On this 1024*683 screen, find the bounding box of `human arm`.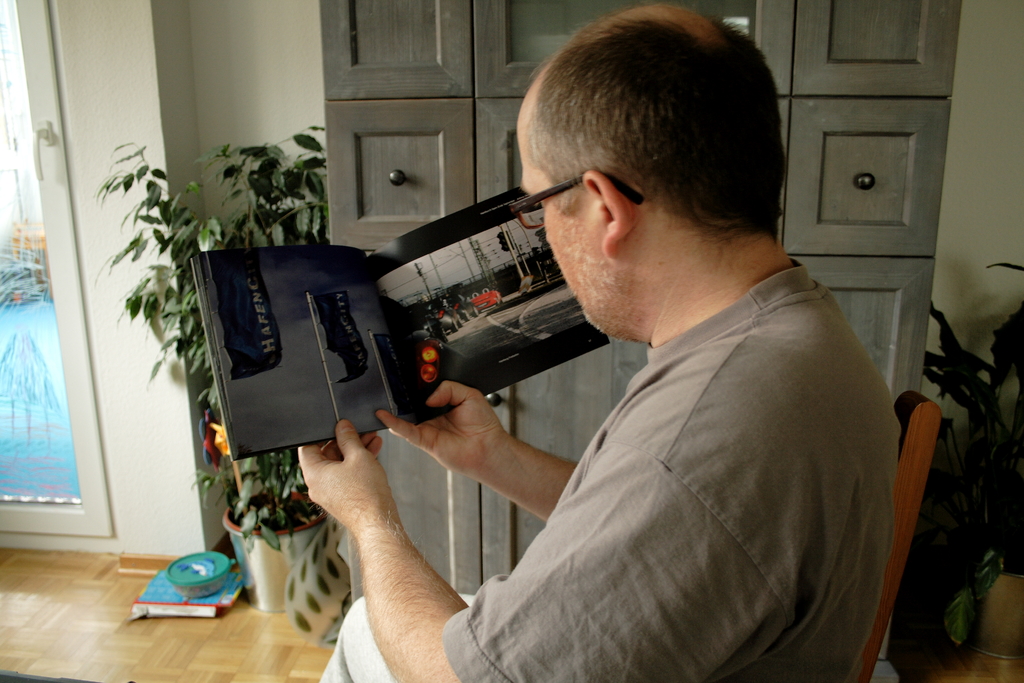
Bounding box: box(374, 369, 612, 528).
